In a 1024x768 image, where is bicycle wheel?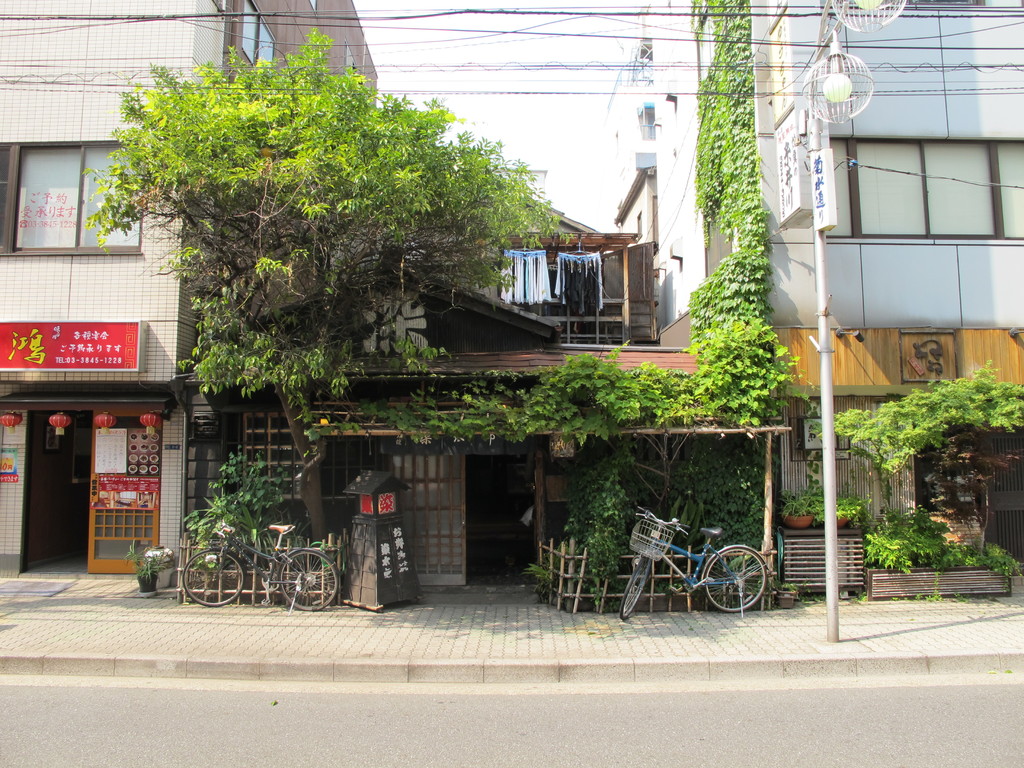
crop(182, 546, 246, 610).
